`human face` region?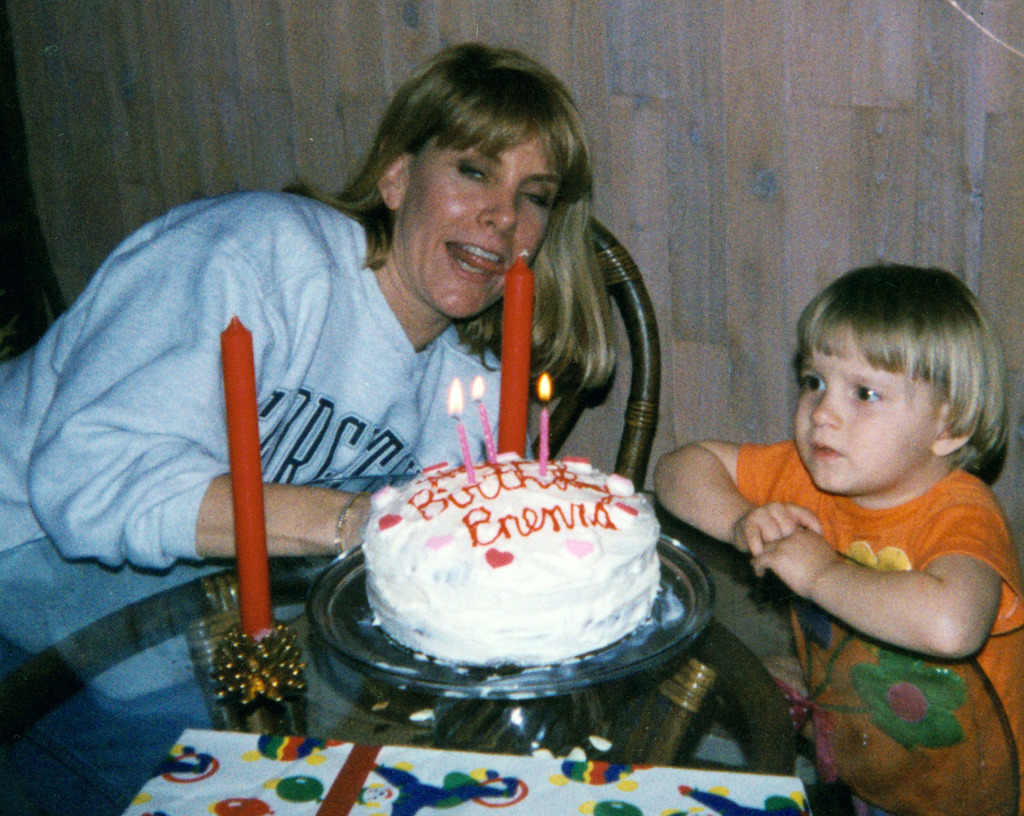
select_region(397, 140, 554, 314)
